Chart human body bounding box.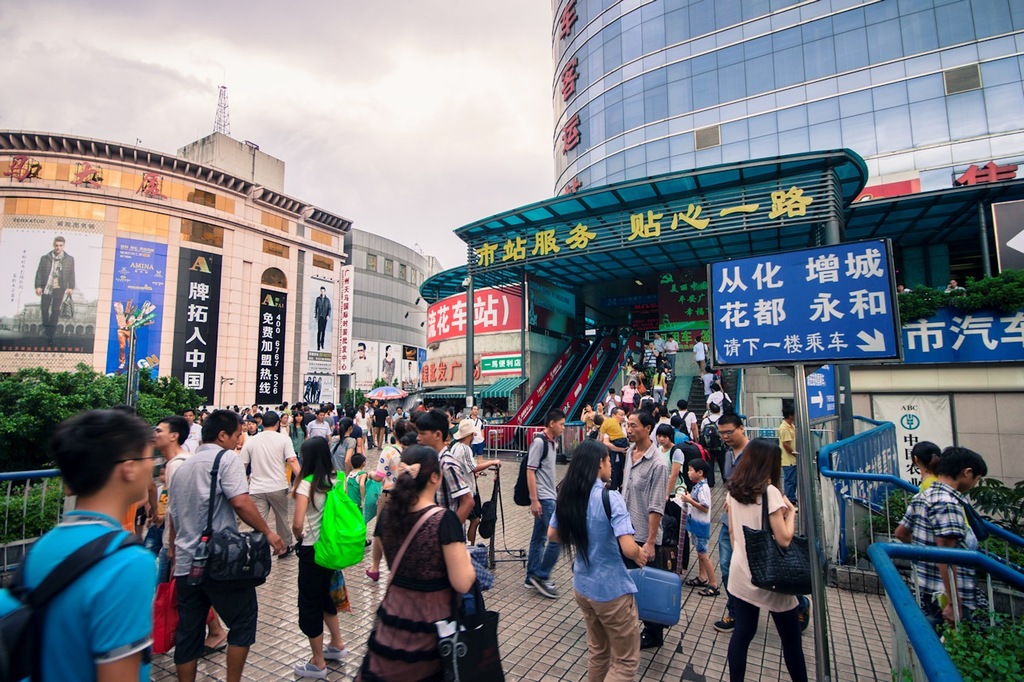
Charted: detection(351, 449, 476, 681).
